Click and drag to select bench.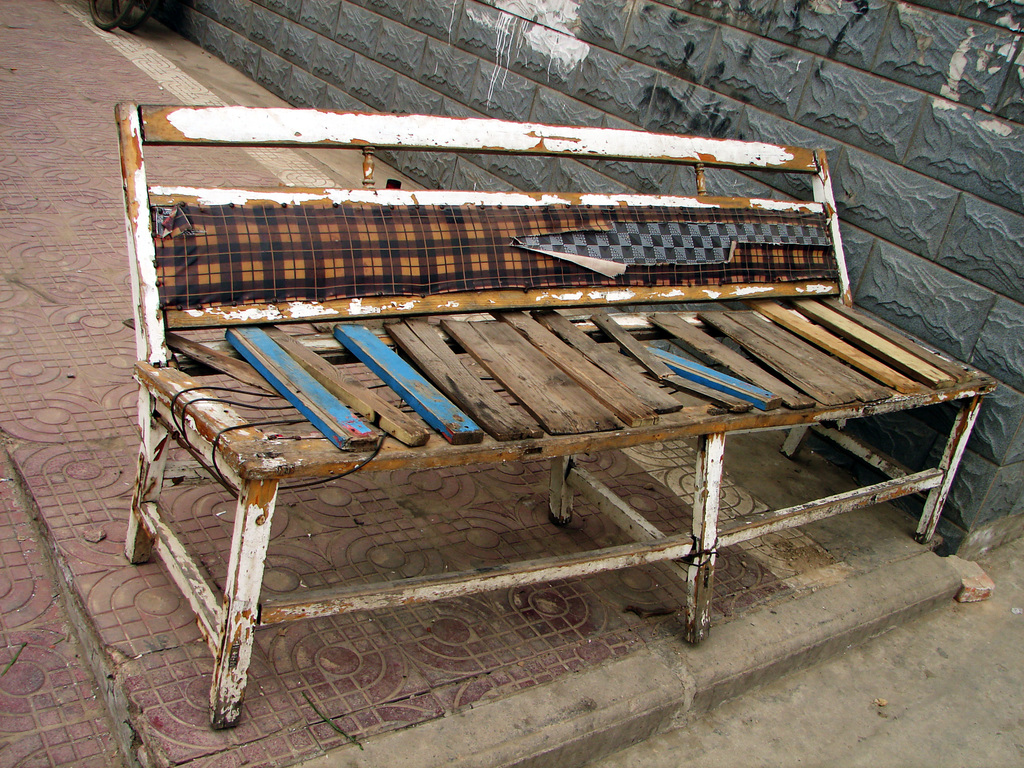
Selection: [left=121, top=102, right=981, bottom=755].
